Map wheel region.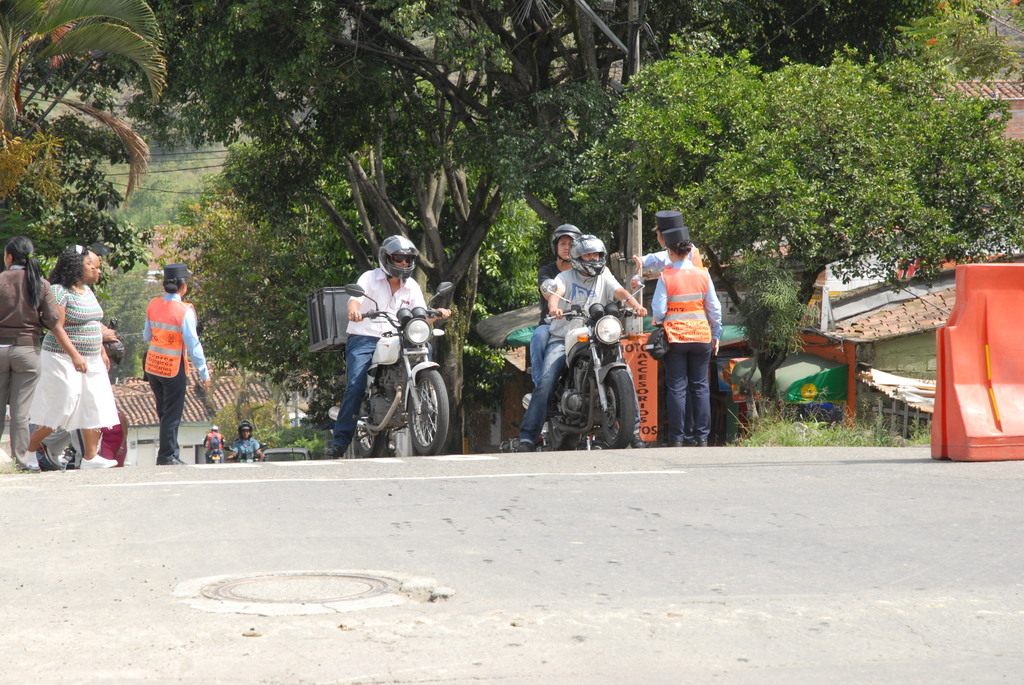
Mapped to [354,411,390,457].
